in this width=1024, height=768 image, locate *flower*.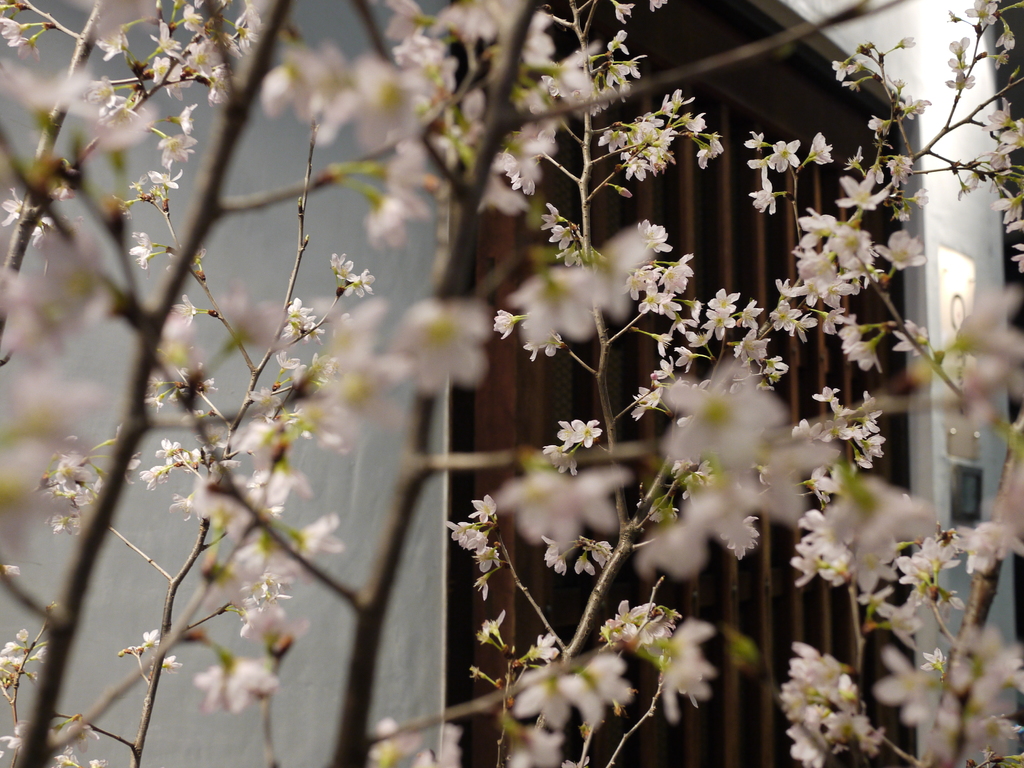
Bounding box: 0,16,31,48.
